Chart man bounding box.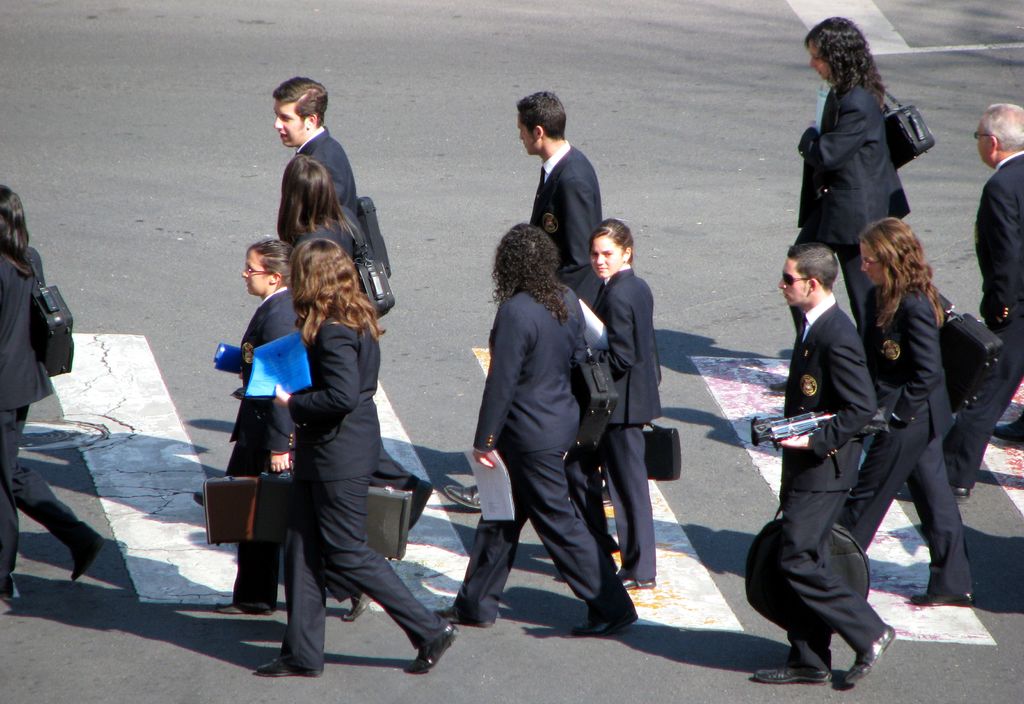
Charted: rect(521, 87, 606, 305).
